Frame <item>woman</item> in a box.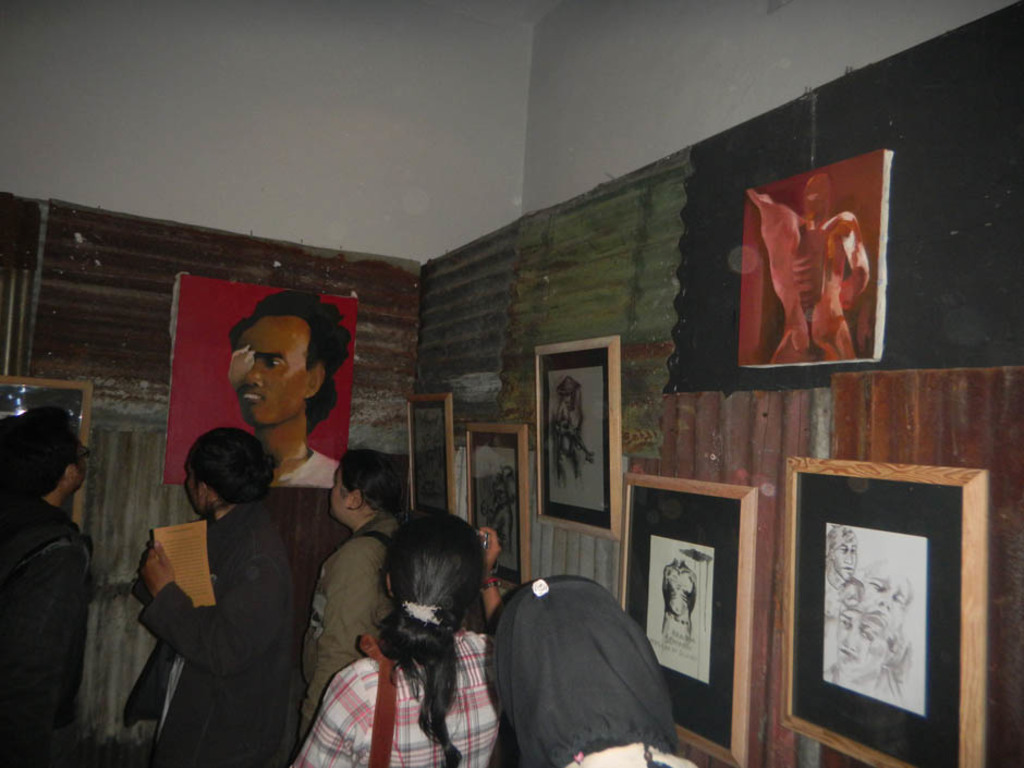
(297,509,510,767).
